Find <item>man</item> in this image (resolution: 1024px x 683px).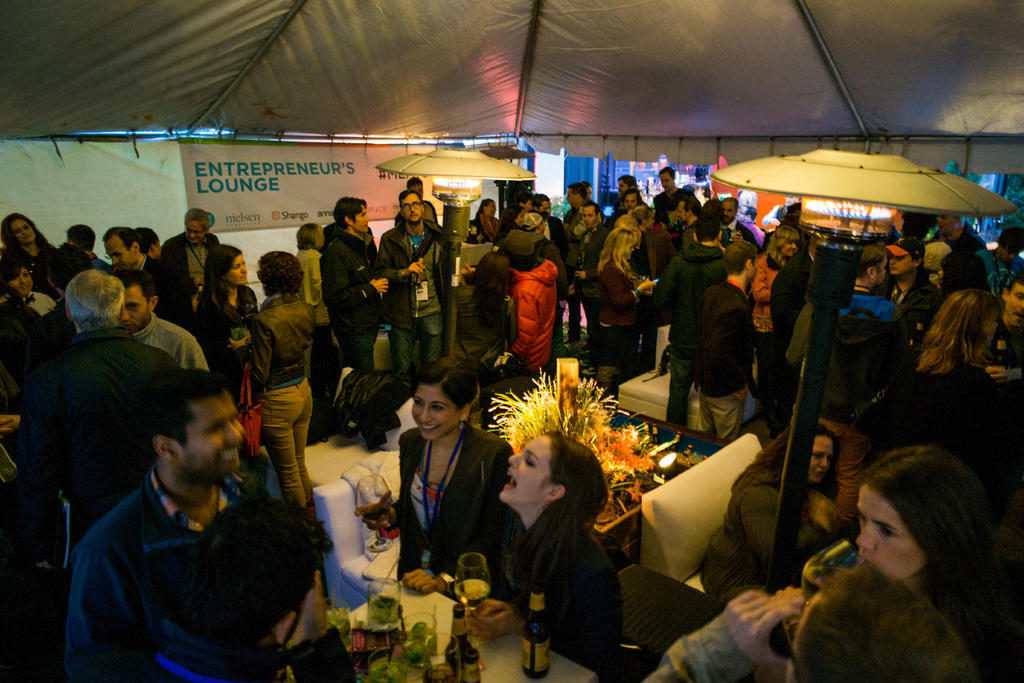
(655, 163, 700, 220).
